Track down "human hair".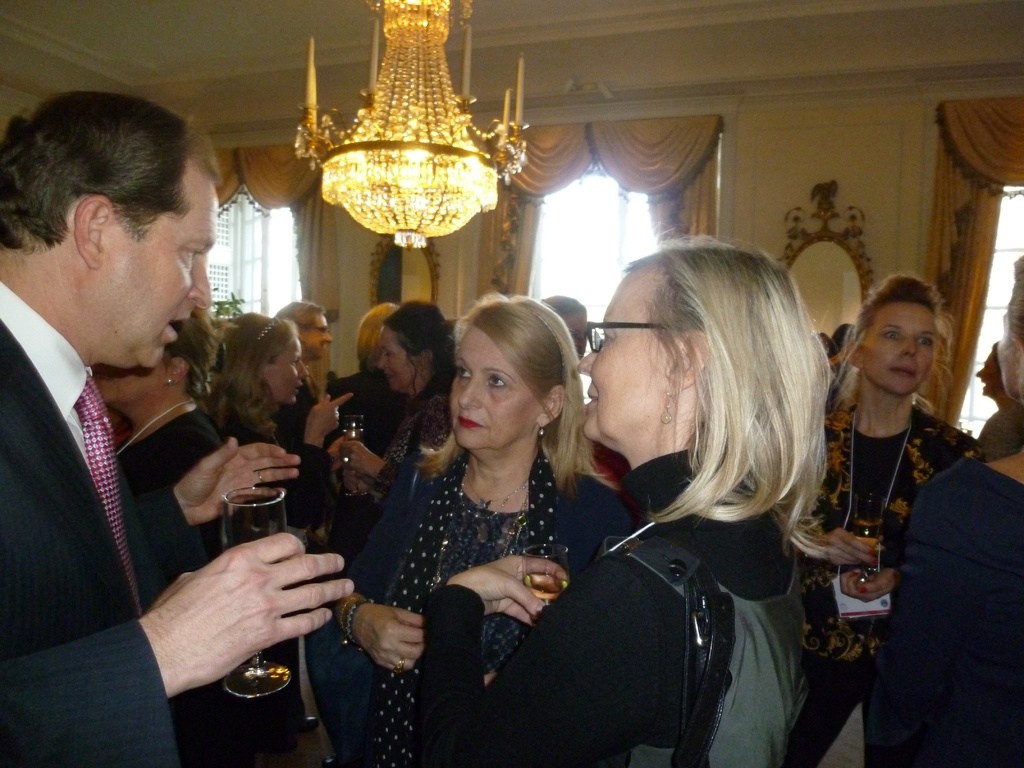
Tracked to {"left": 415, "top": 290, "right": 620, "bottom": 504}.
